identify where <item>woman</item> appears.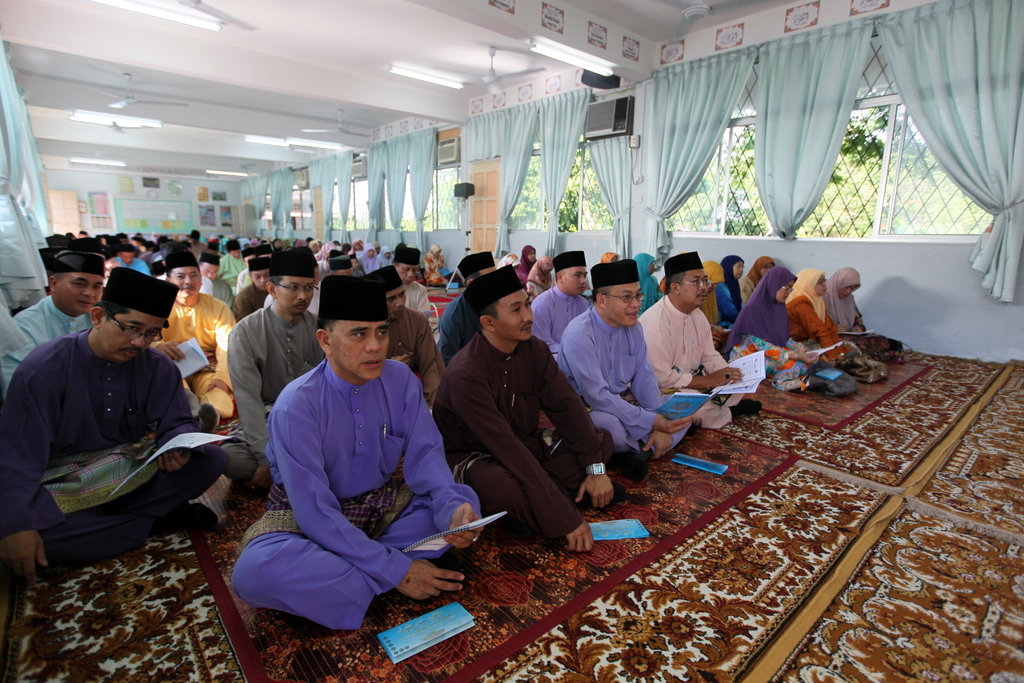
Appears at l=638, t=253, r=661, b=314.
